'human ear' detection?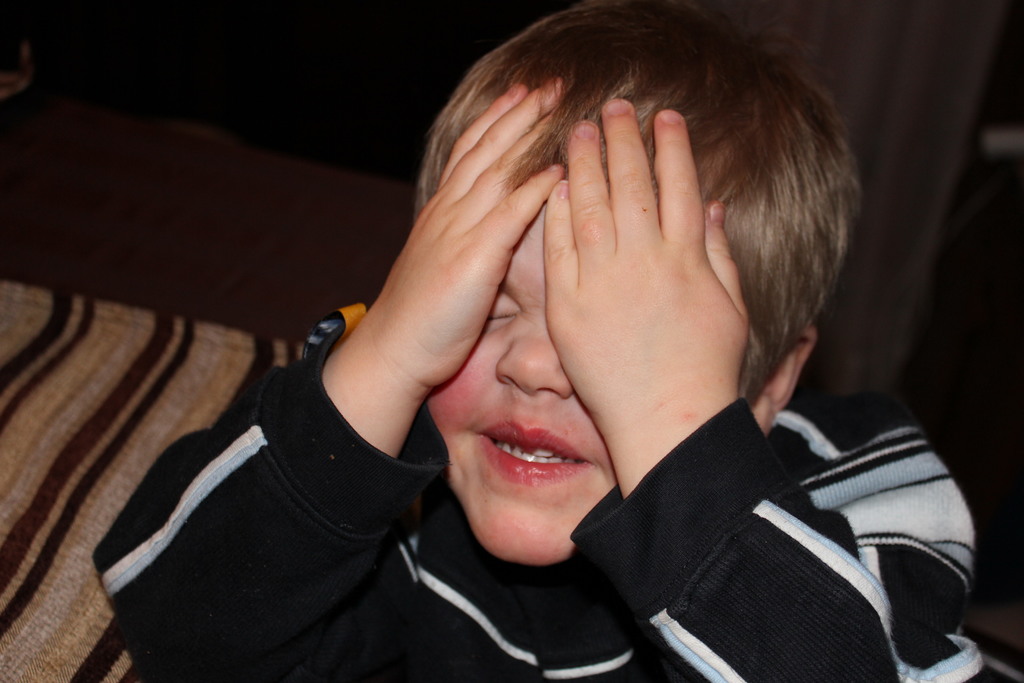
<box>750,329,817,434</box>
